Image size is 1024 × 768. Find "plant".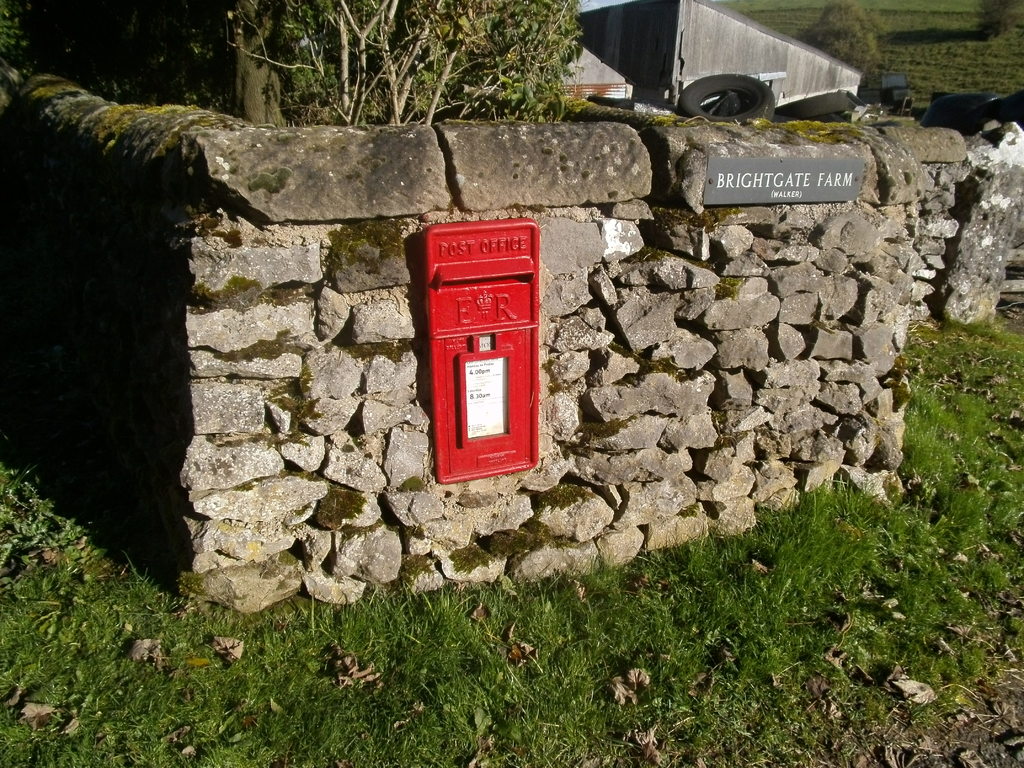
309 486 366 529.
